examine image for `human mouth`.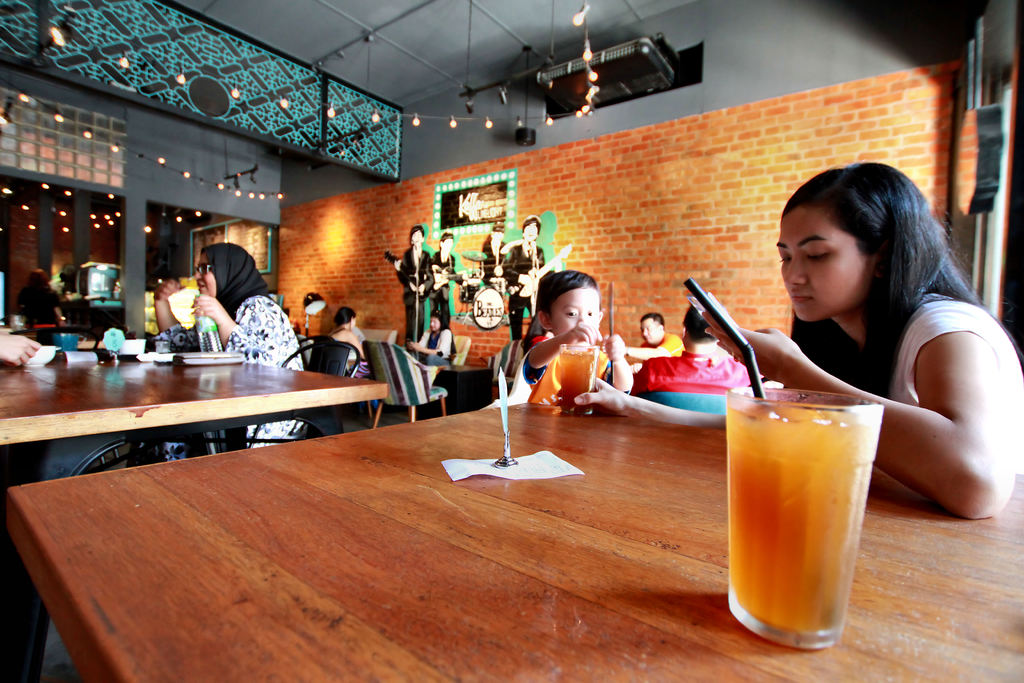
Examination result: bbox(792, 296, 811, 299).
